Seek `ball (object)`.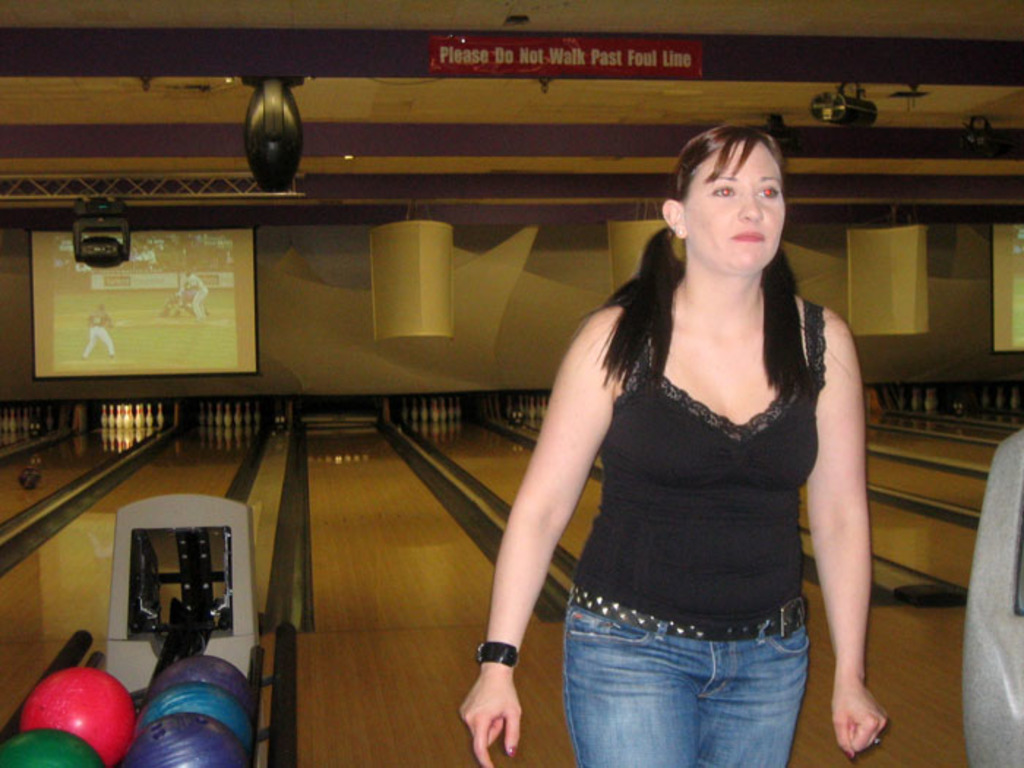
{"x1": 19, "y1": 663, "x2": 136, "y2": 756}.
